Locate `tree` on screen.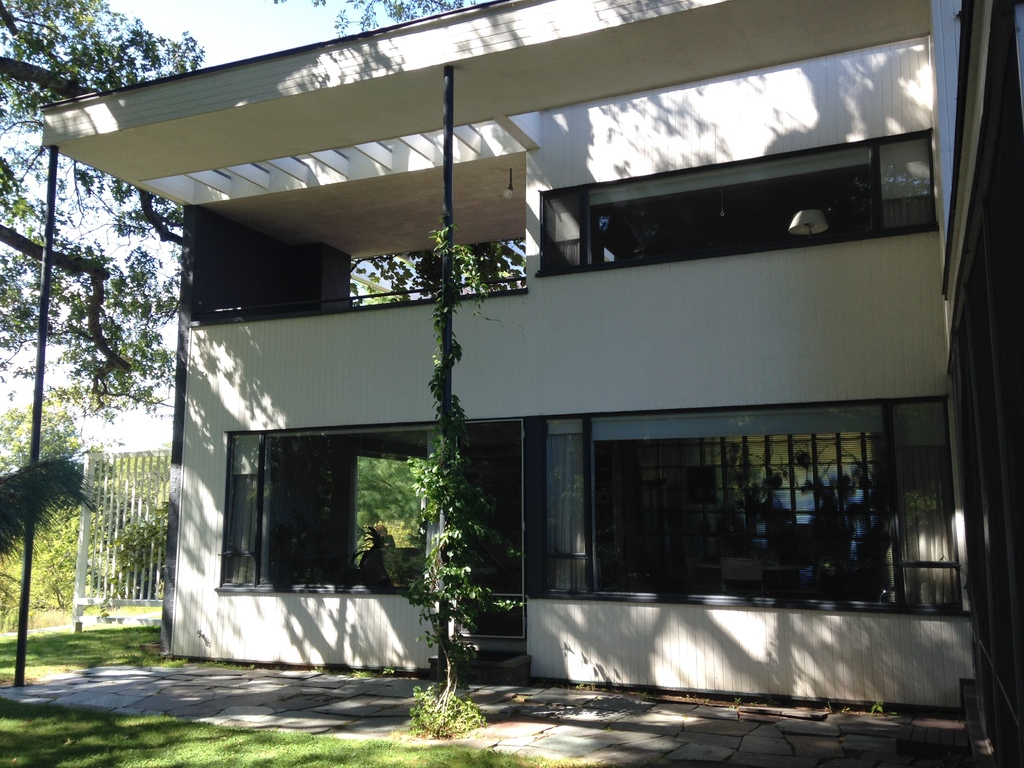
On screen at pyautogui.locateOnScreen(0, 0, 343, 598).
